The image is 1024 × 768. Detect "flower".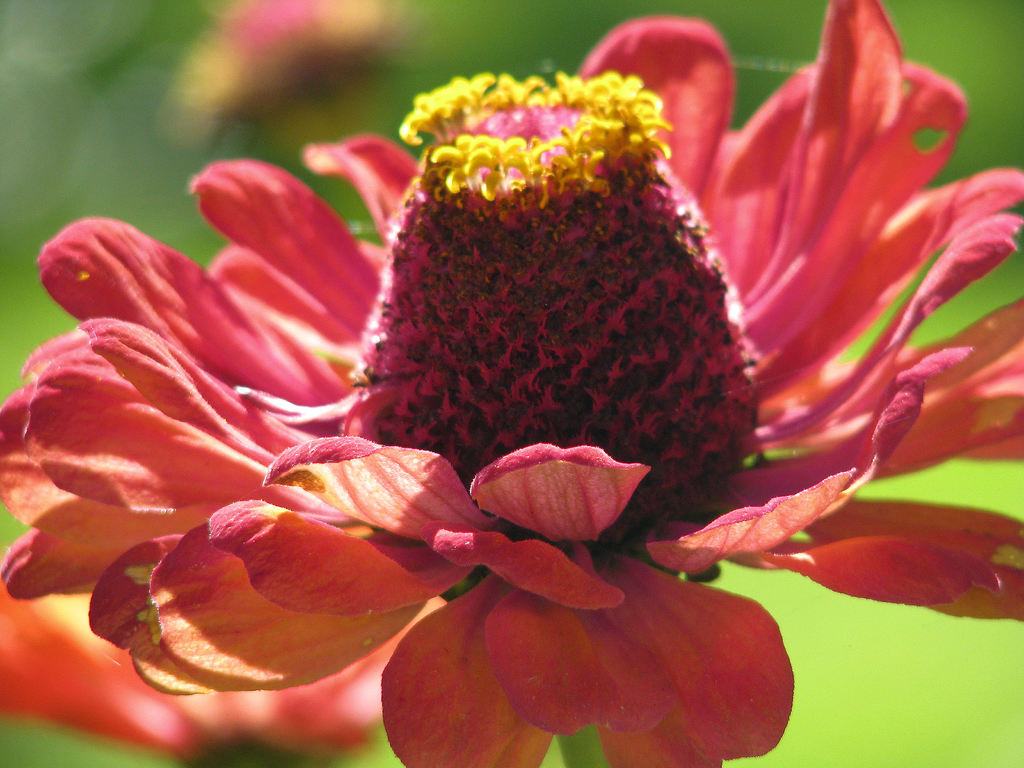
Detection: BBox(24, 24, 957, 723).
